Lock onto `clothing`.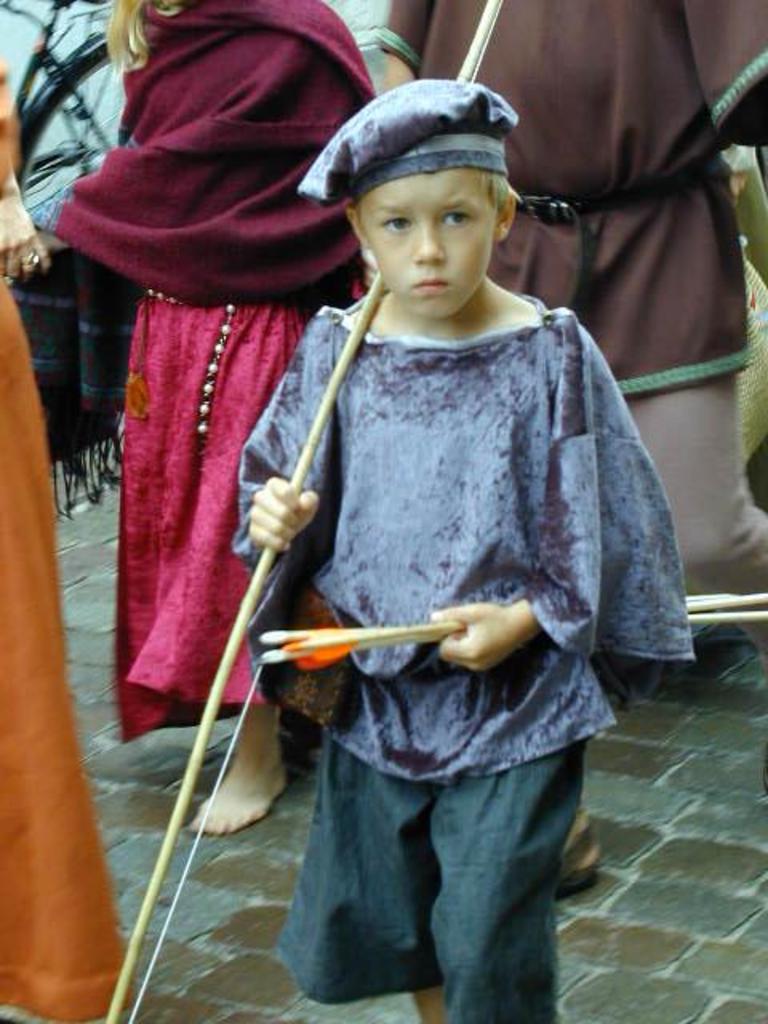
Locked: l=205, t=186, r=661, b=1002.
